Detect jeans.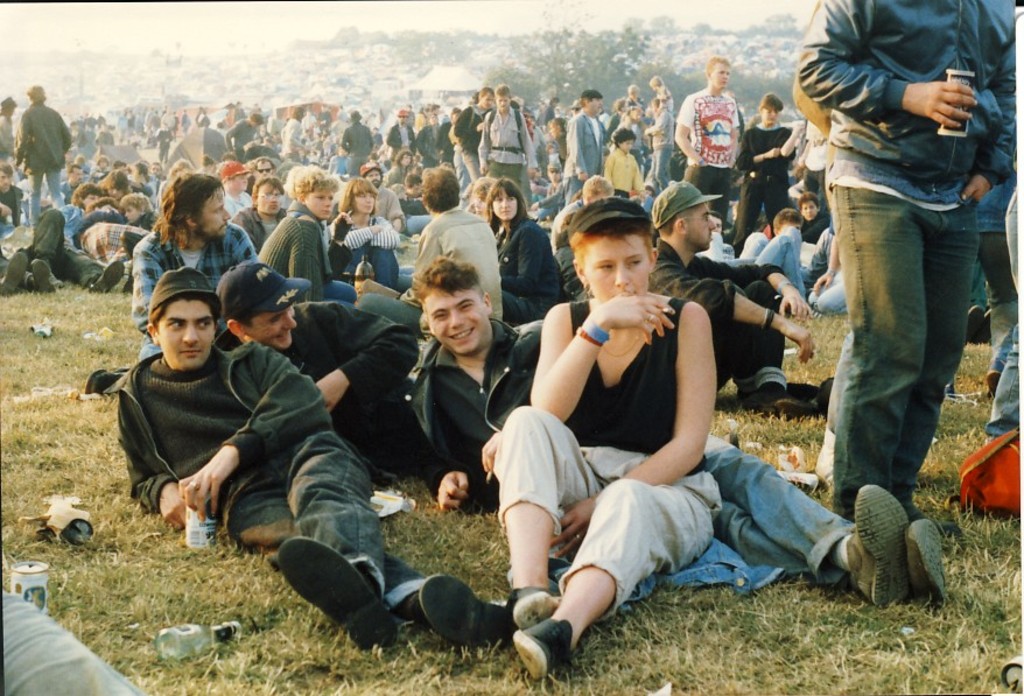
Detected at select_region(353, 240, 400, 287).
